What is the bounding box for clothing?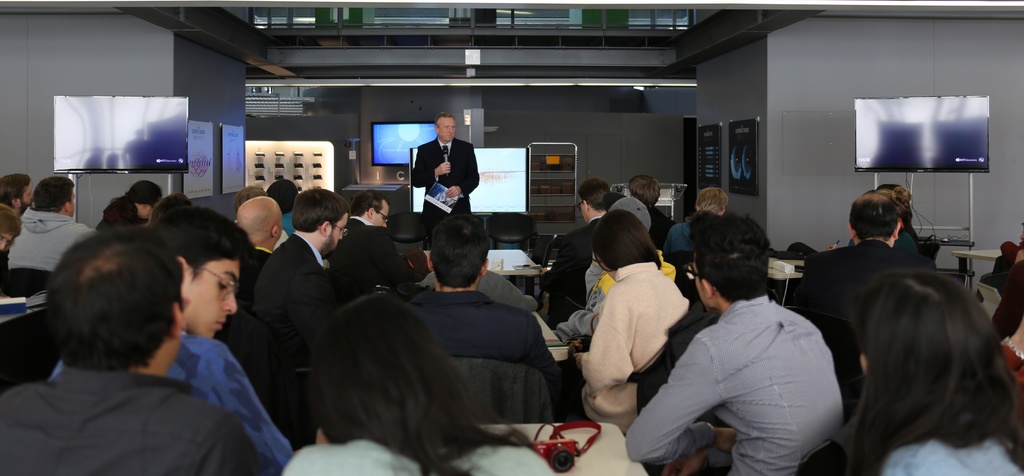
l=39, t=314, r=298, b=475.
